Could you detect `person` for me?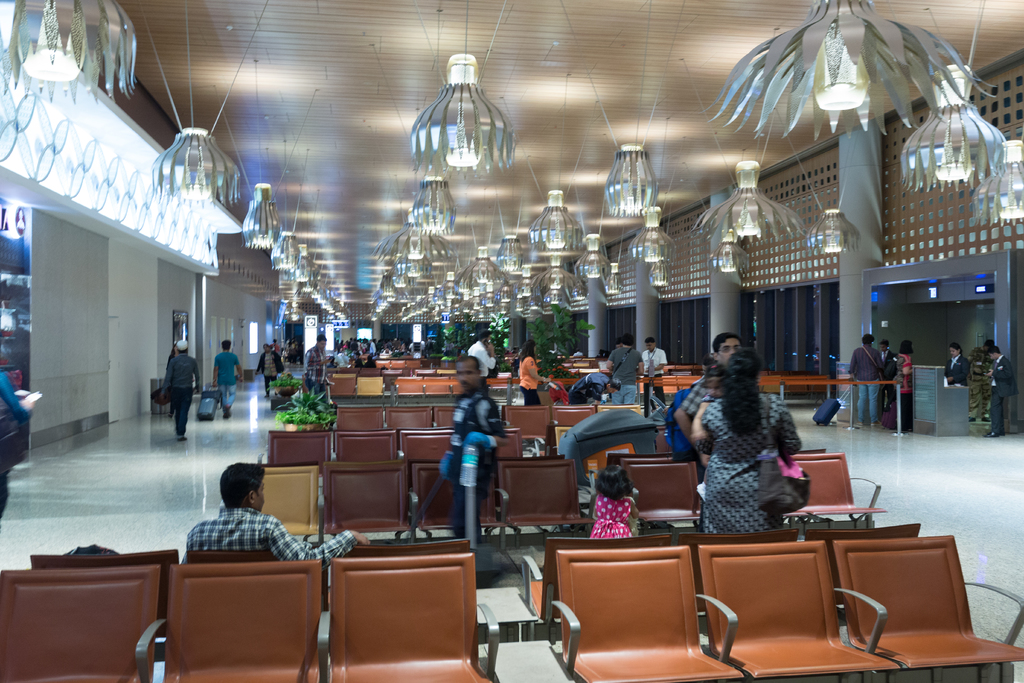
Detection result: [left=187, top=456, right=373, bottom=562].
